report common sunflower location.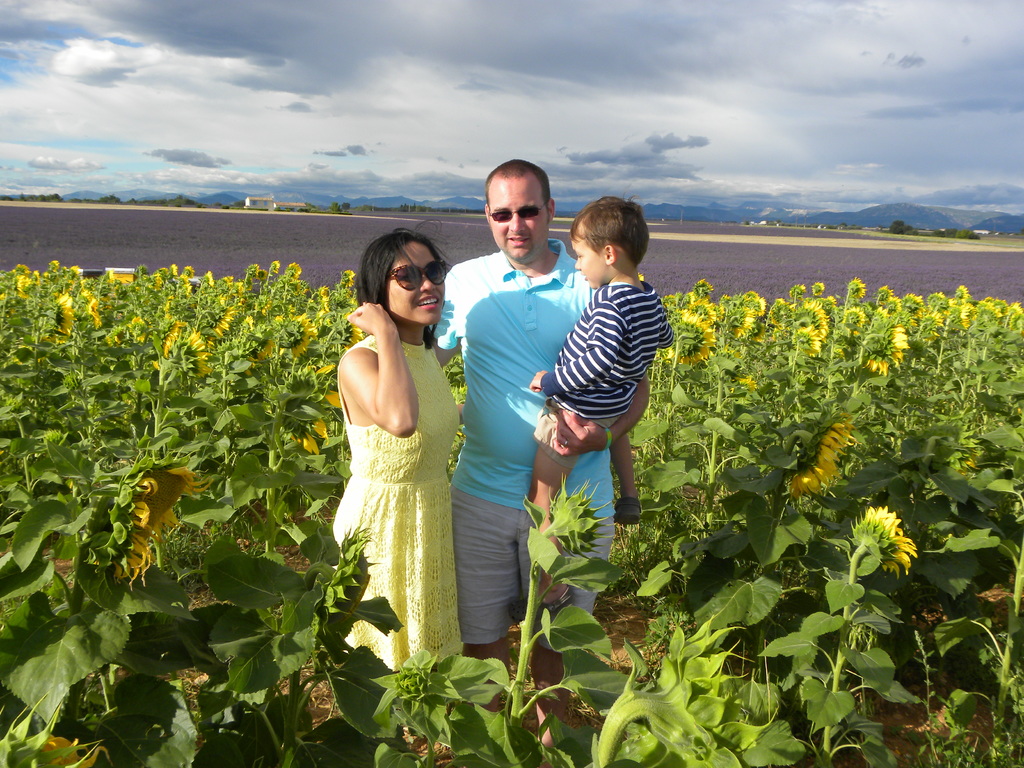
Report: crop(109, 444, 194, 580).
